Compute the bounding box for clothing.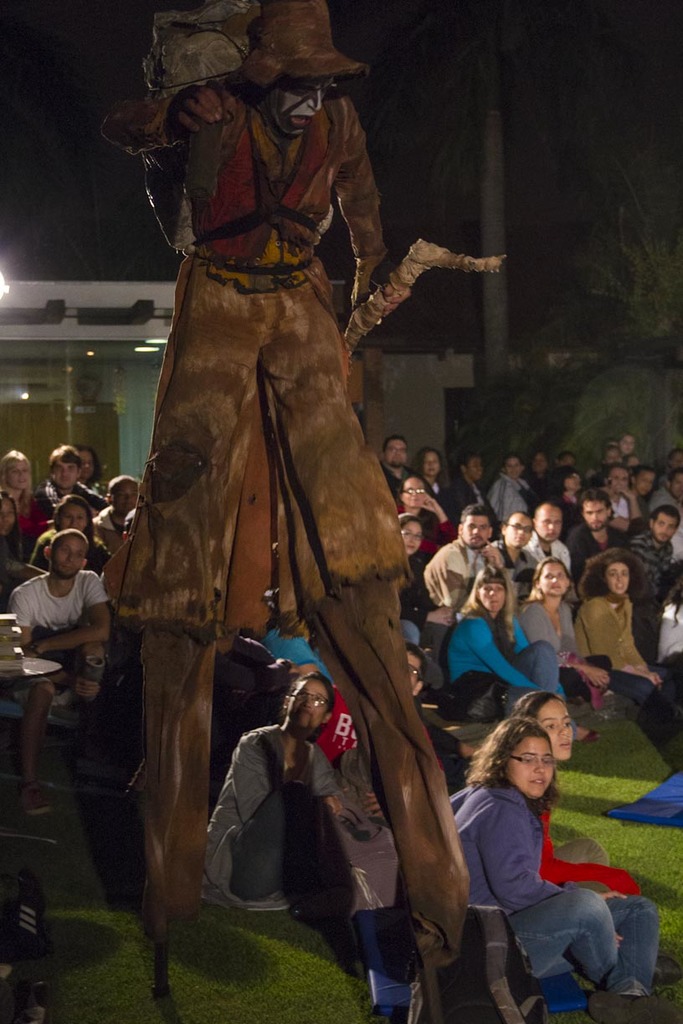
crop(420, 535, 505, 608).
